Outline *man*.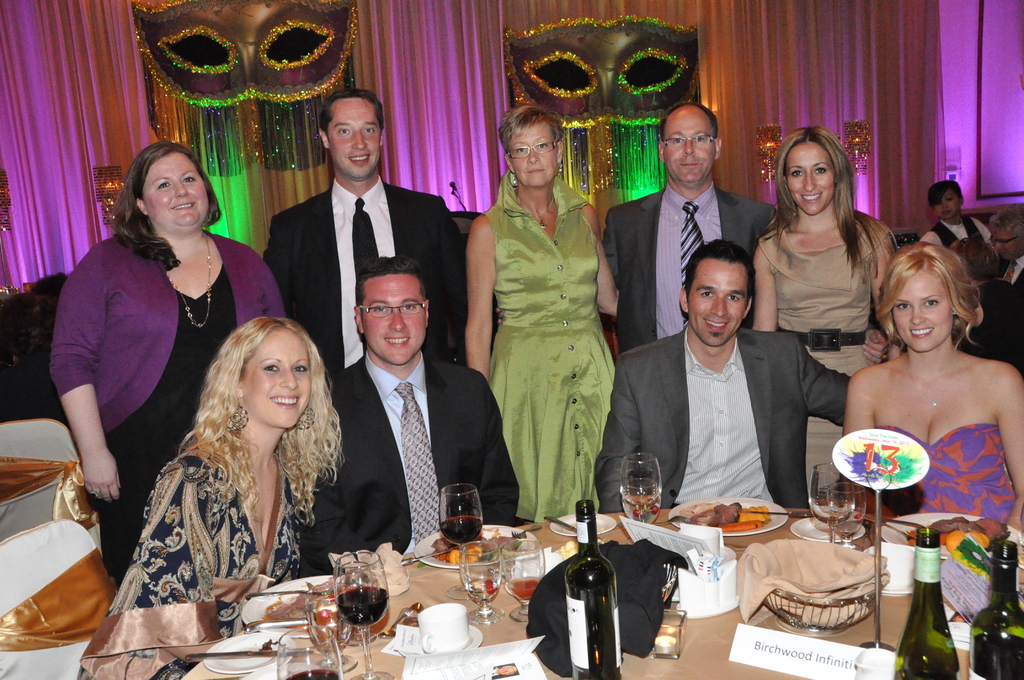
Outline: [left=596, top=231, right=852, bottom=528].
